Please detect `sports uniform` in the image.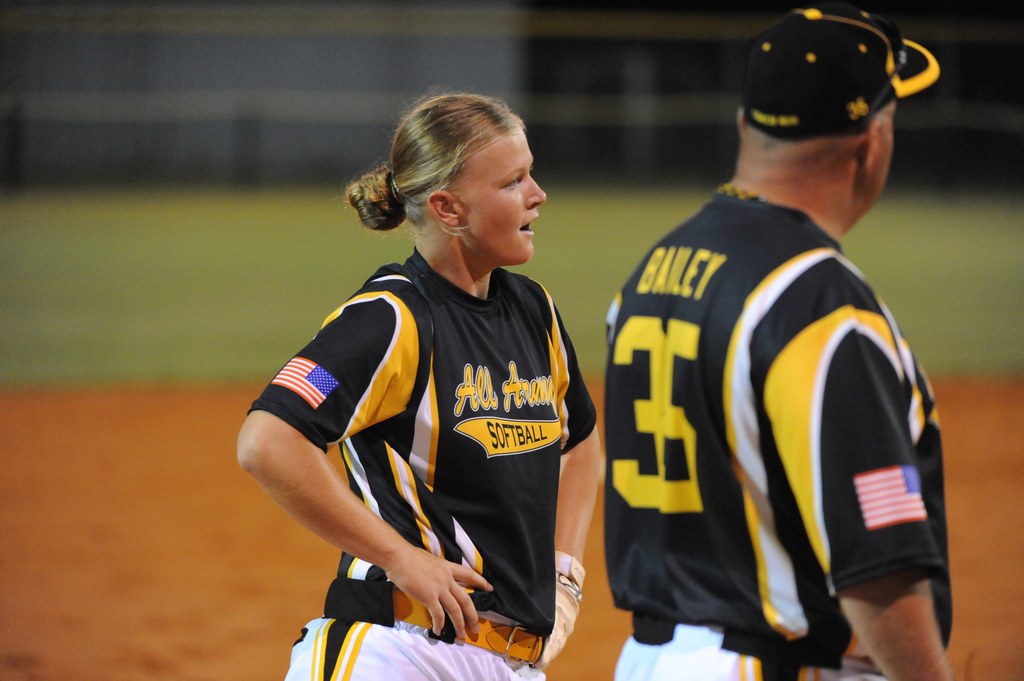
(245,246,597,680).
